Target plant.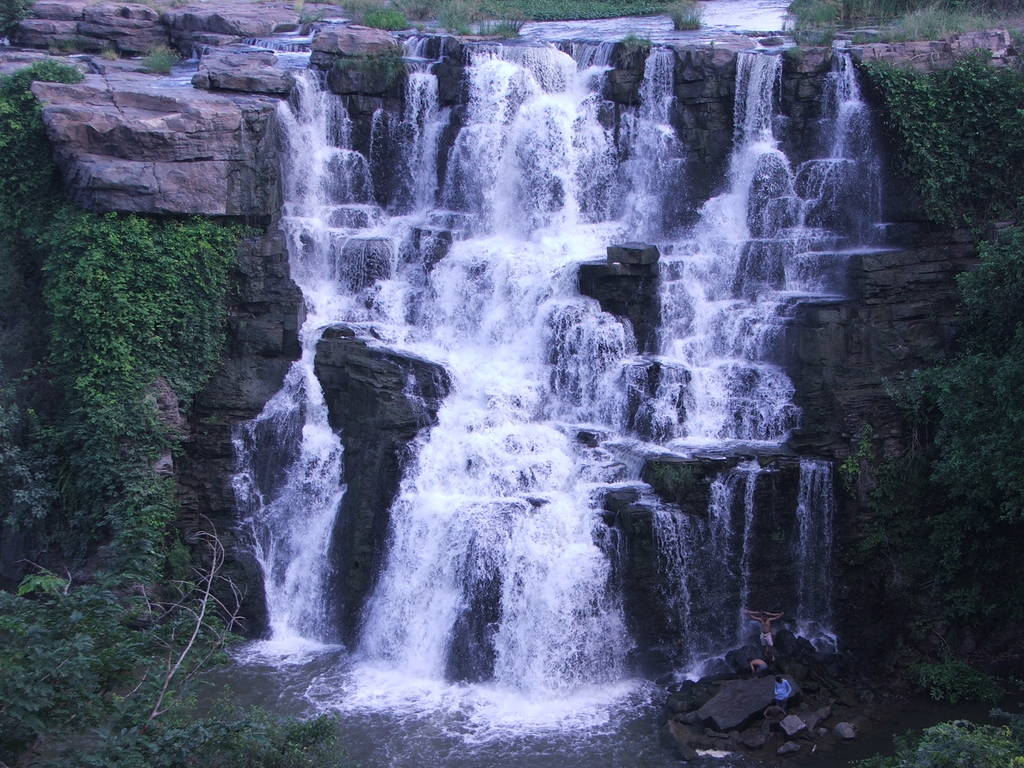
Target region: select_region(706, 36, 716, 49).
